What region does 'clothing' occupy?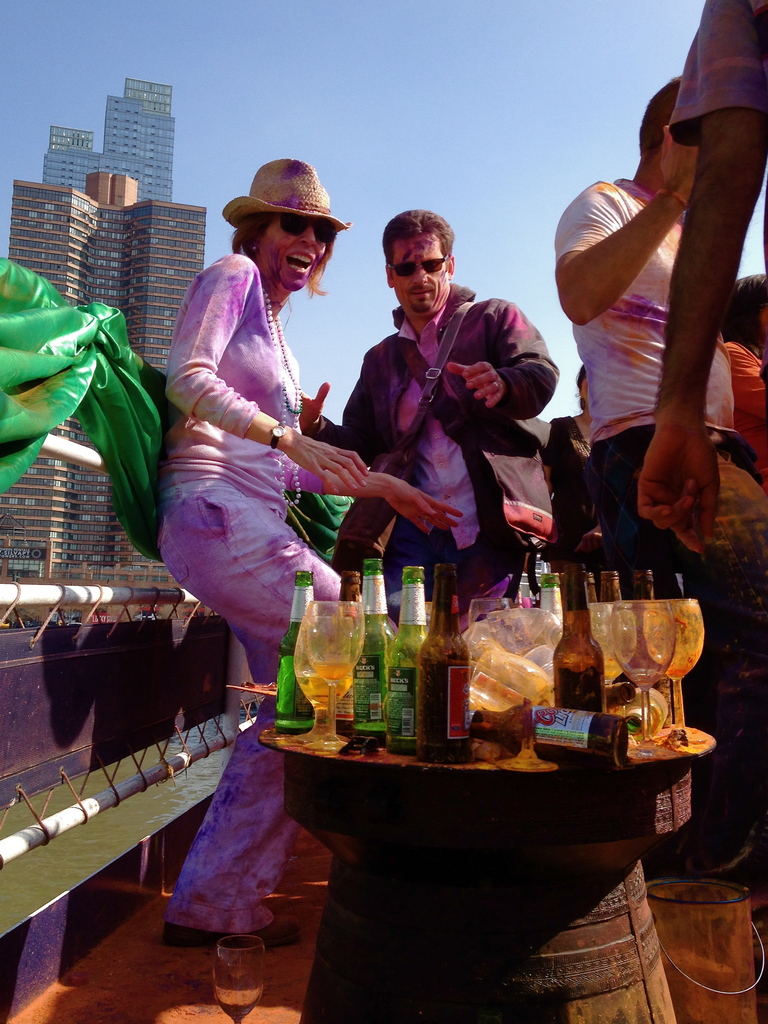
x1=338, y1=236, x2=568, y2=599.
